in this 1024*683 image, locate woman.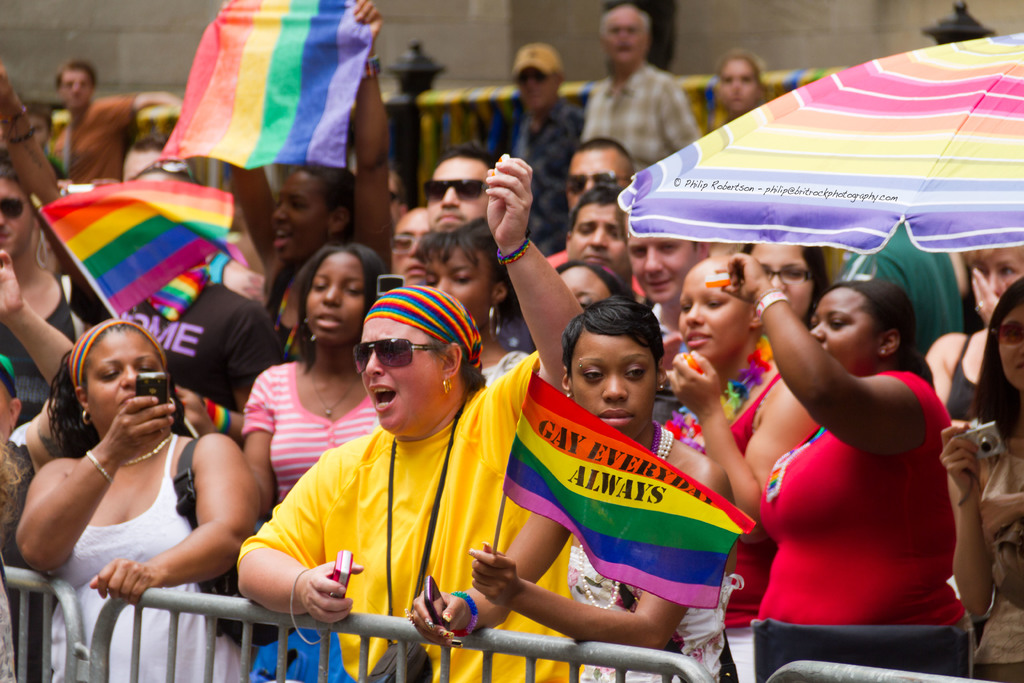
Bounding box: region(938, 283, 1023, 682).
